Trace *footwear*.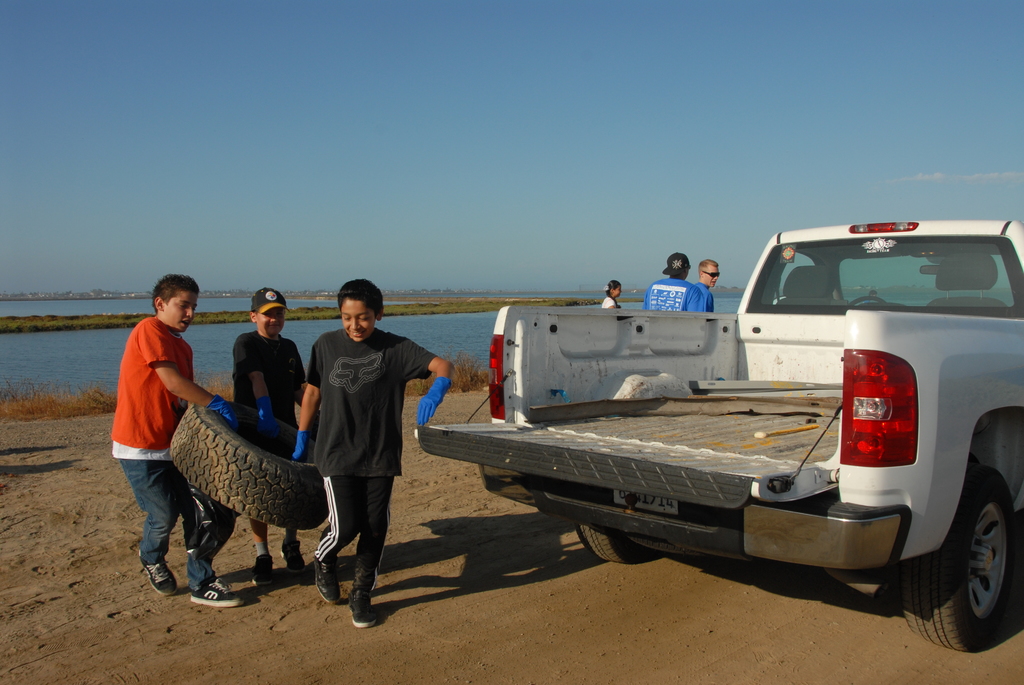
Traced to (x1=253, y1=560, x2=273, y2=592).
